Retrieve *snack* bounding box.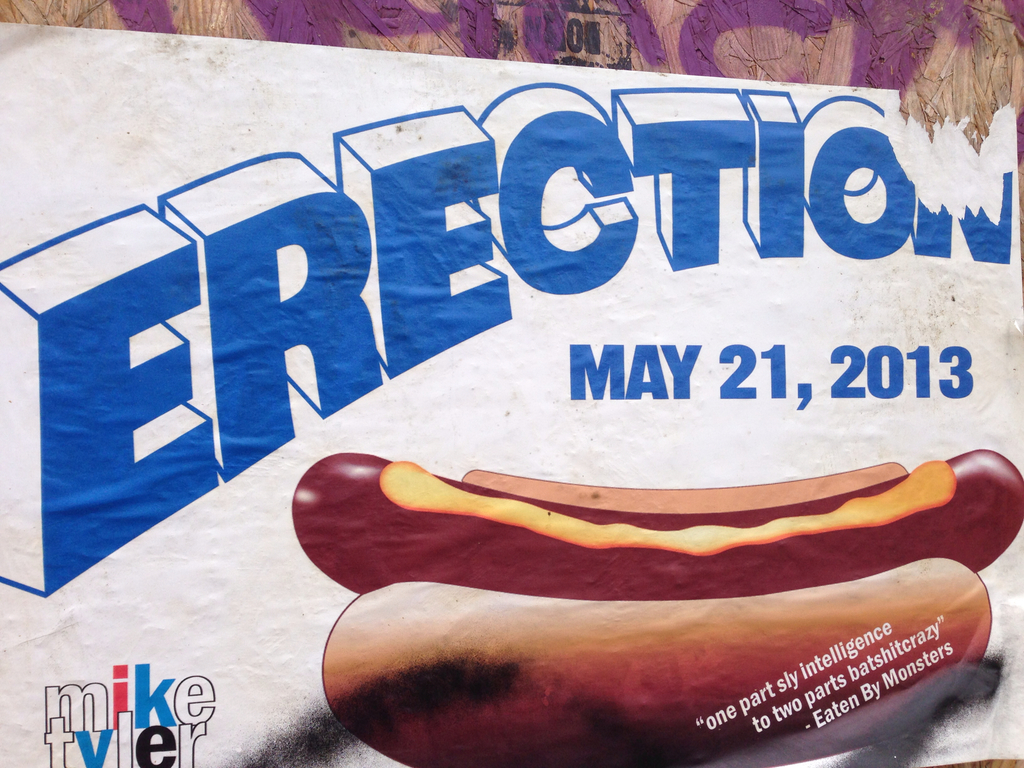
Bounding box: bbox=(275, 356, 988, 724).
